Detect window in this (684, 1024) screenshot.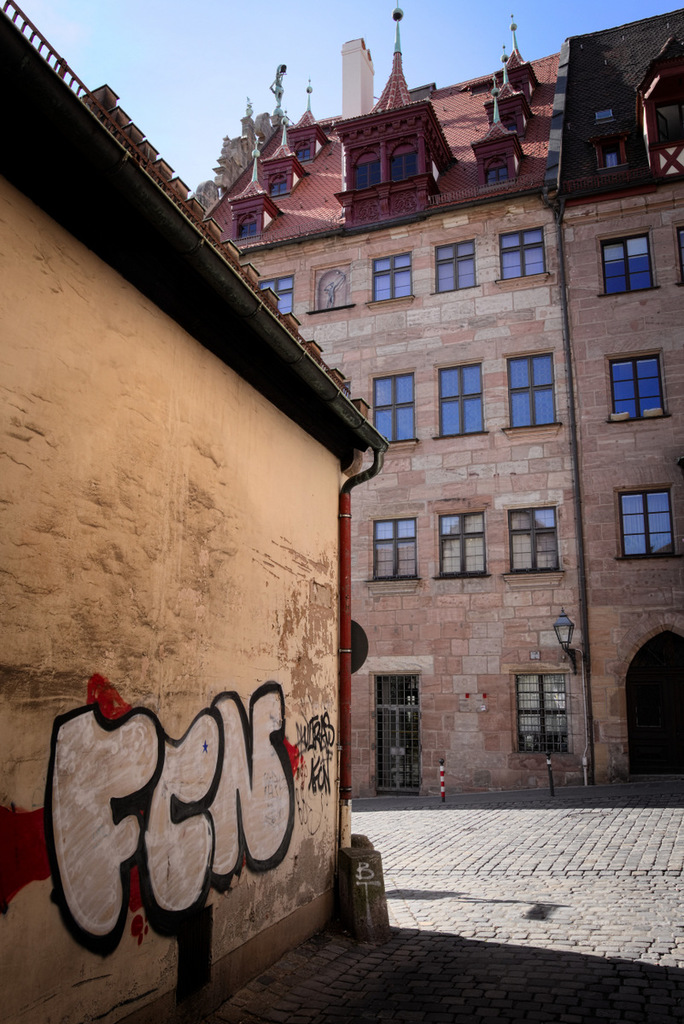
Detection: <region>221, 189, 279, 249</region>.
